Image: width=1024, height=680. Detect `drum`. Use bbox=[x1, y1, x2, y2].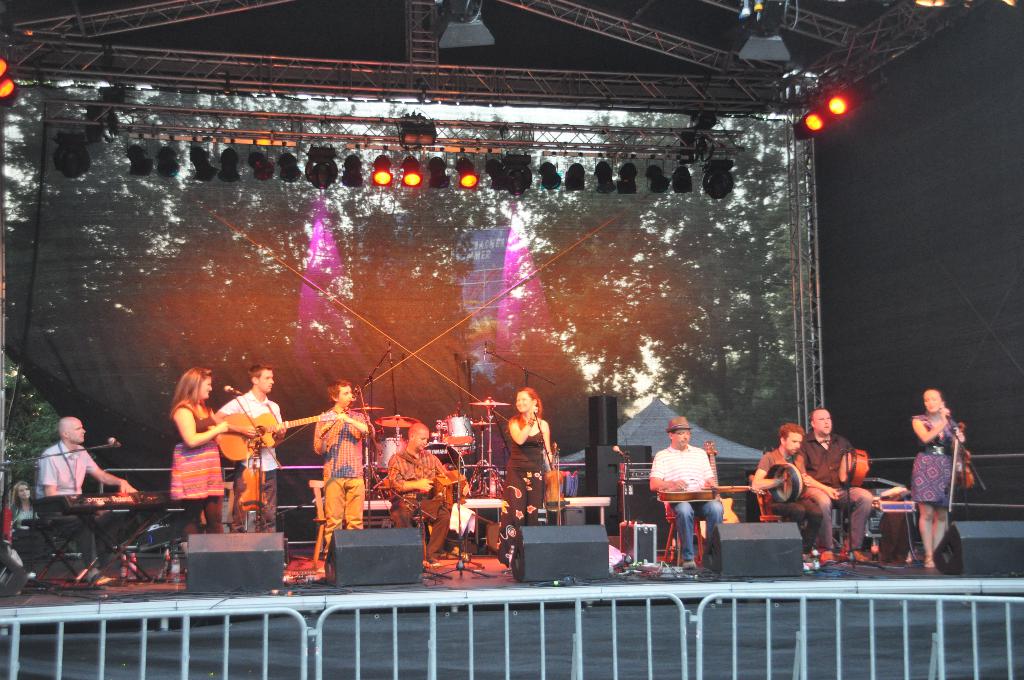
bbox=[369, 439, 407, 474].
